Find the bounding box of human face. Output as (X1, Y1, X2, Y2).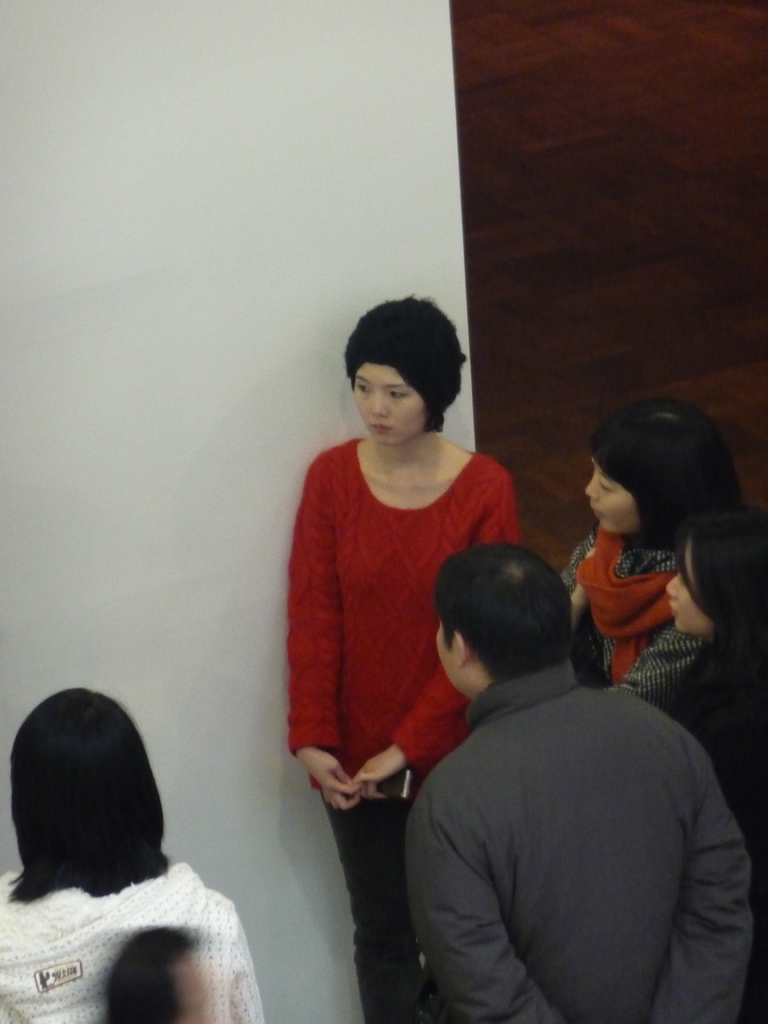
(580, 447, 645, 535).
